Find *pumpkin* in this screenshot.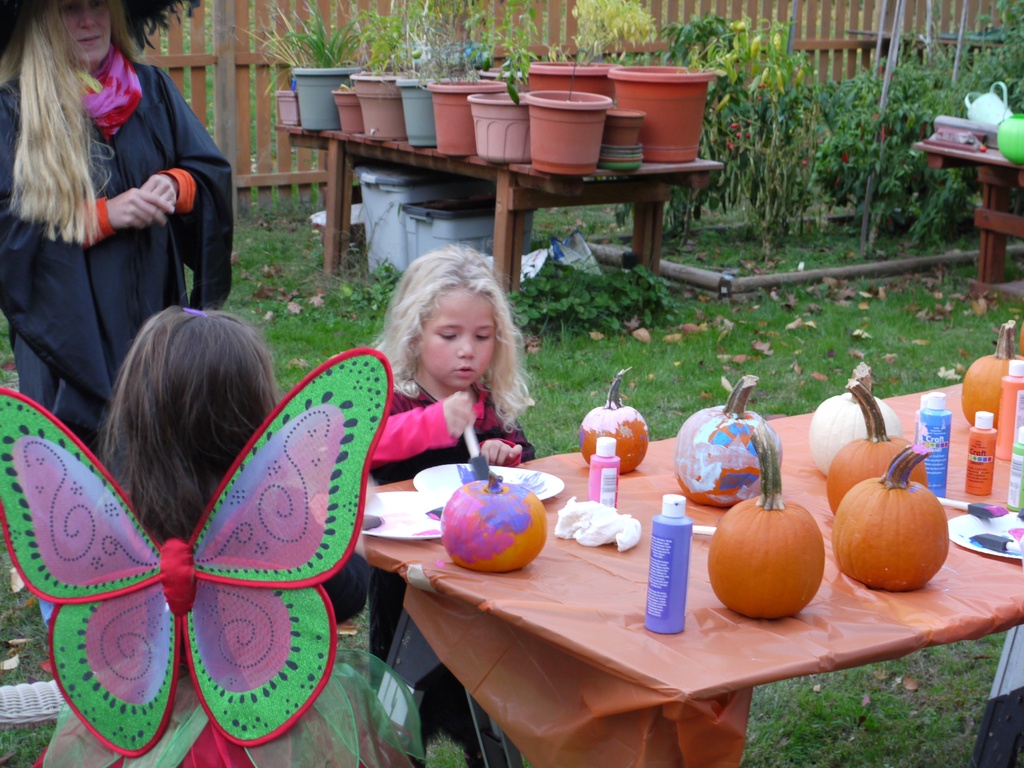
The bounding box for *pumpkin* is (961, 321, 1023, 424).
